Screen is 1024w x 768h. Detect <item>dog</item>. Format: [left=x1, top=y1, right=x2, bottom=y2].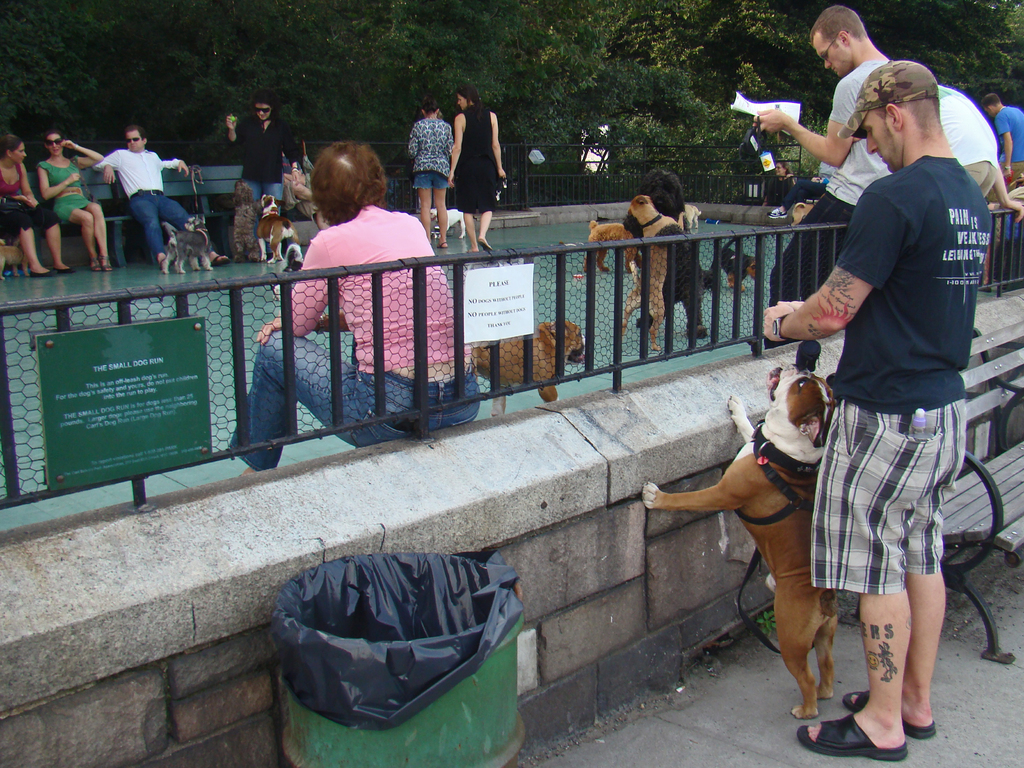
[left=428, top=208, right=466, bottom=240].
